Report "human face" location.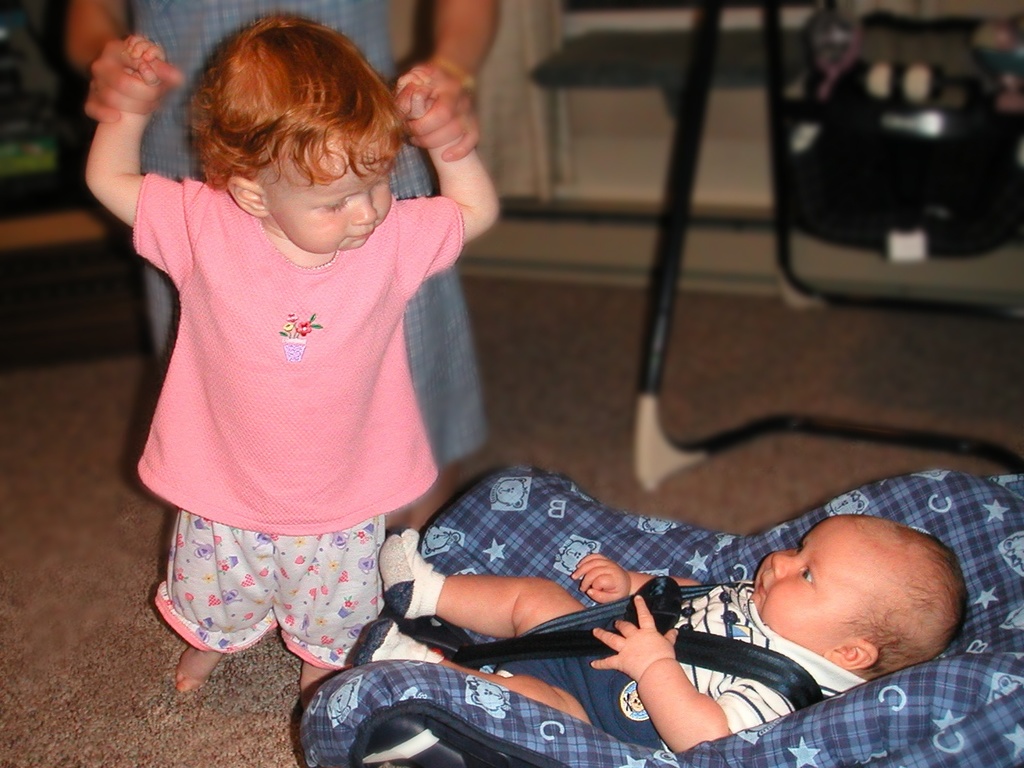
Report: <region>263, 123, 394, 243</region>.
